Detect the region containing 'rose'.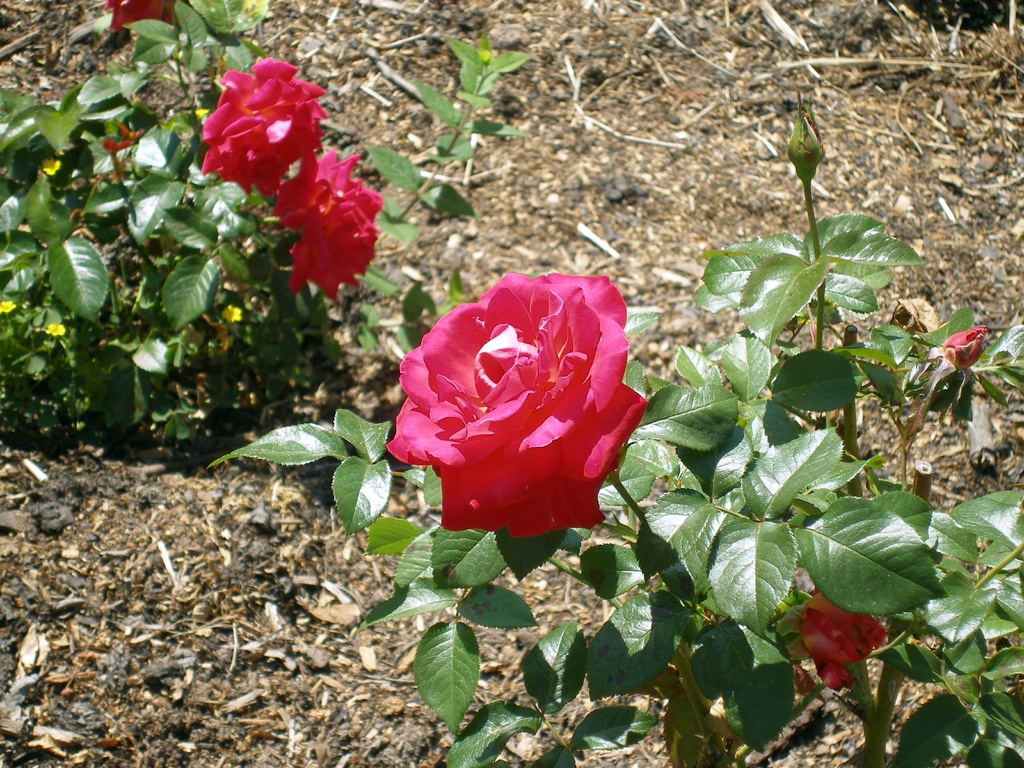
{"x1": 941, "y1": 321, "x2": 989, "y2": 372}.
